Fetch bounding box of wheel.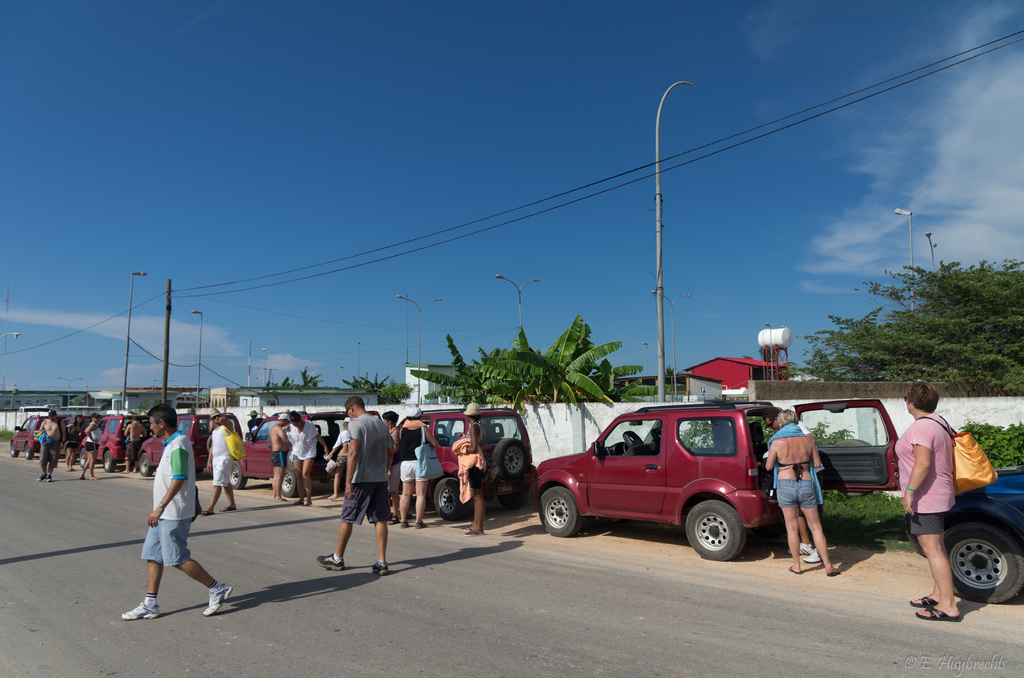
Bbox: x1=281 y1=468 x2=298 y2=498.
